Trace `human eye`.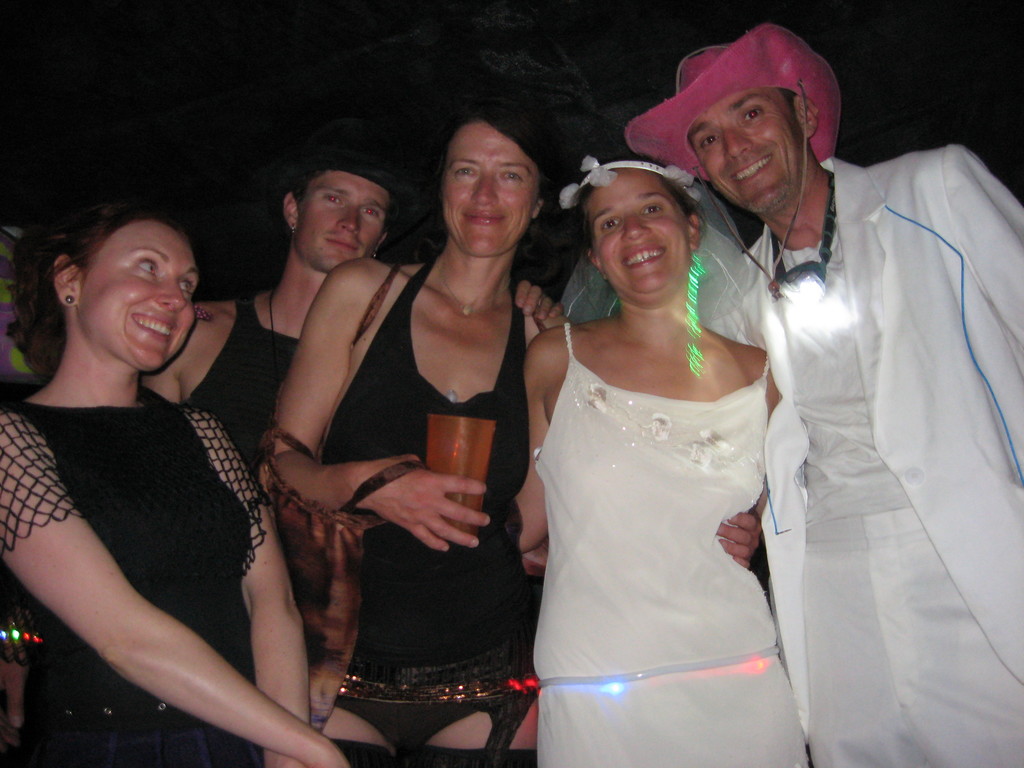
Traced to bbox(740, 109, 765, 126).
